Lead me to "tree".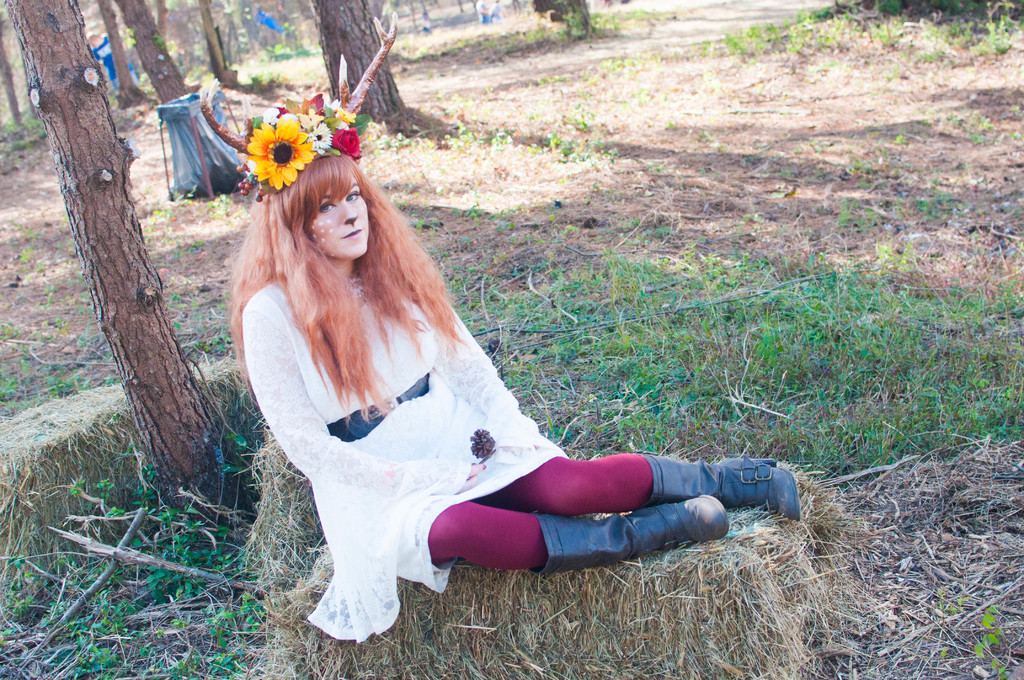
Lead to <box>304,0,417,127</box>.
